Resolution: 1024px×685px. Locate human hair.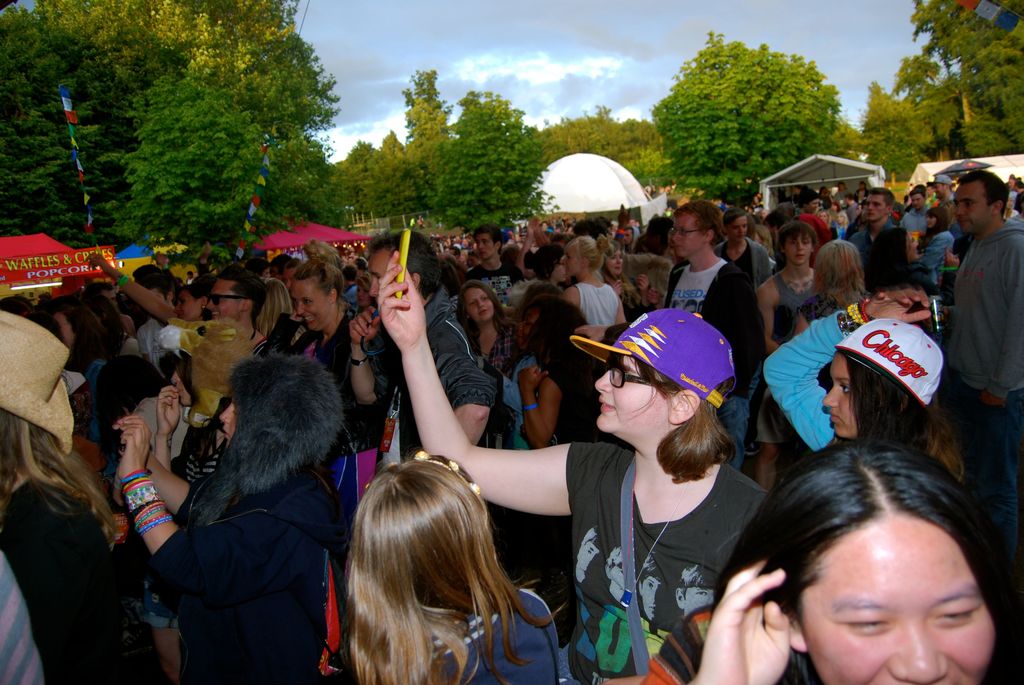
[x1=0, y1=294, x2=63, y2=342].
